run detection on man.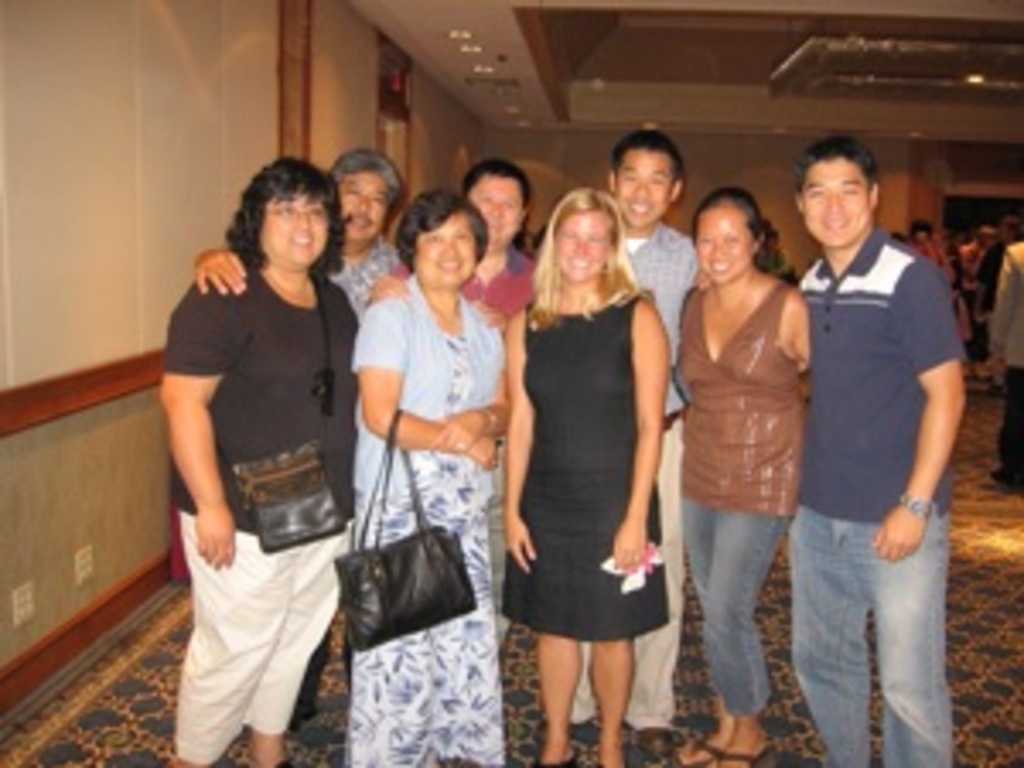
Result: pyautogui.locateOnScreen(191, 150, 416, 328).
